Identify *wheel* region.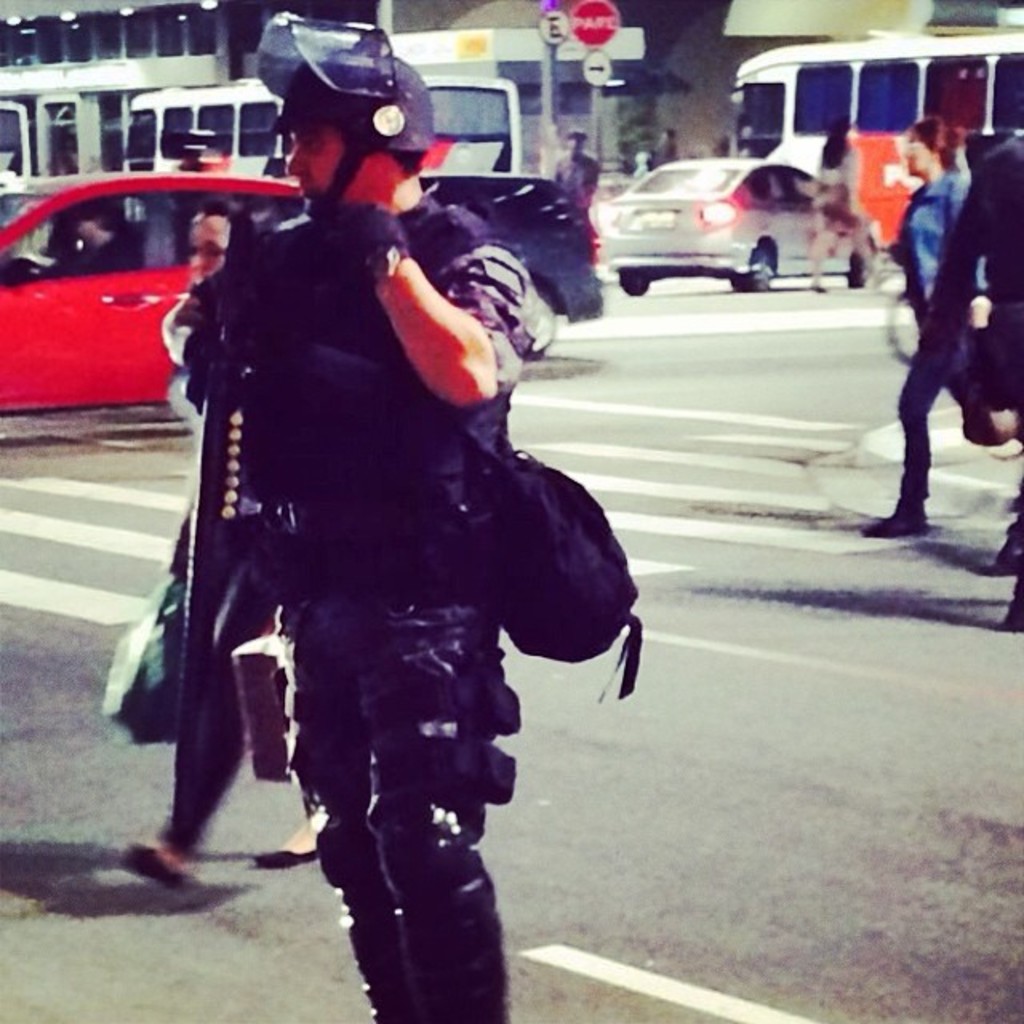
Region: bbox=(850, 243, 877, 286).
